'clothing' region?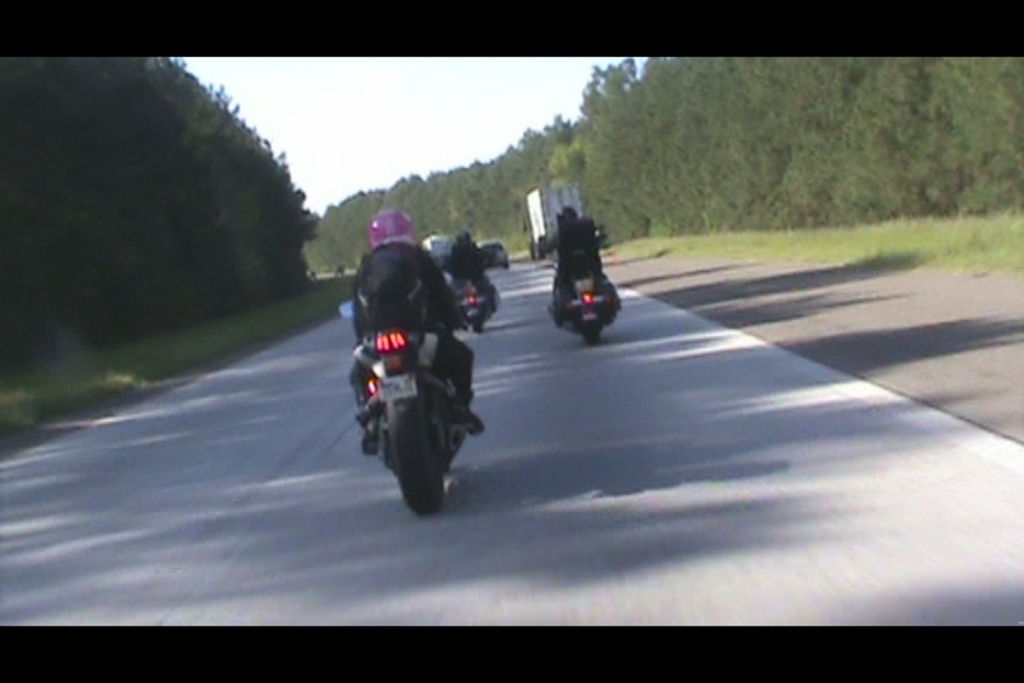
<box>549,216,623,316</box>
